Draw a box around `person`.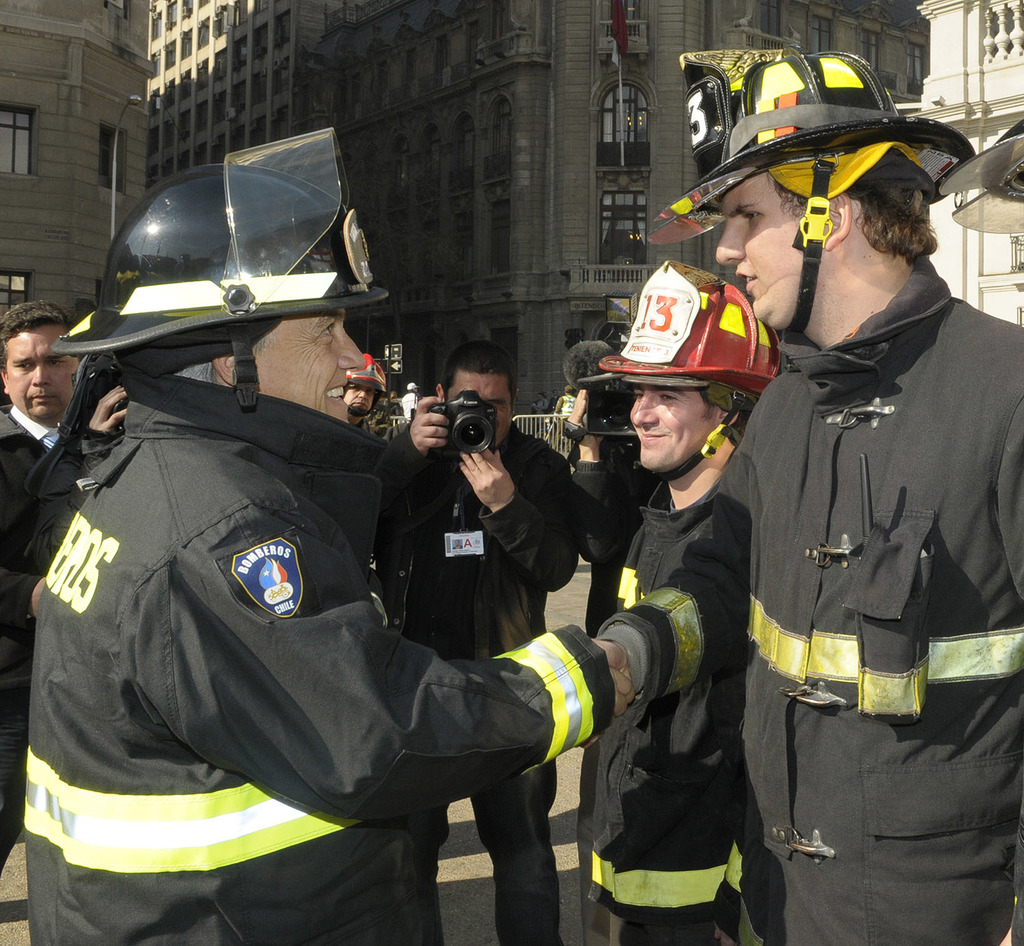
x1=14, y1=126, x2=636, y2=945.
